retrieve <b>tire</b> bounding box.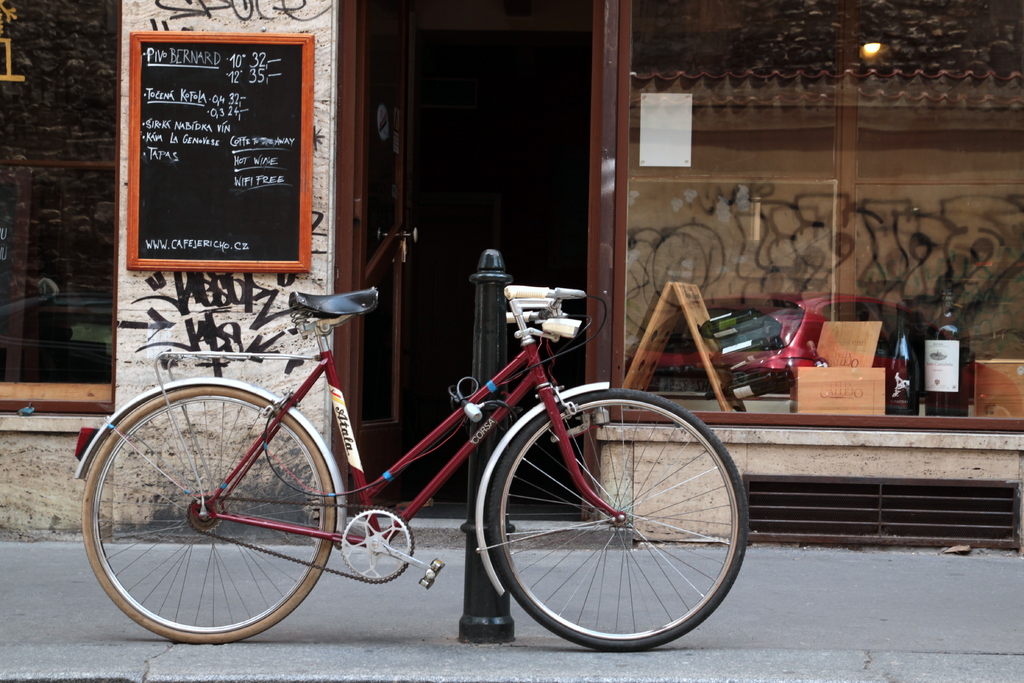
Bounding box: 84/381/336/637.
